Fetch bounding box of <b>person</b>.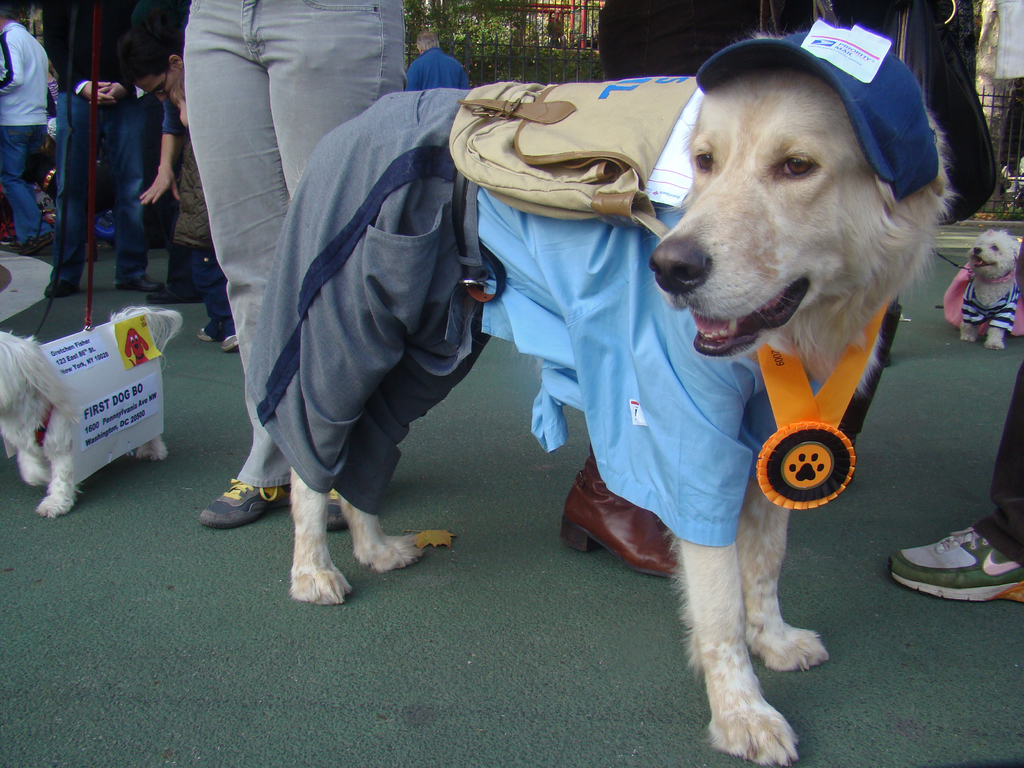
Bbox: [left=404, top=29, right=470, bottom=93].
